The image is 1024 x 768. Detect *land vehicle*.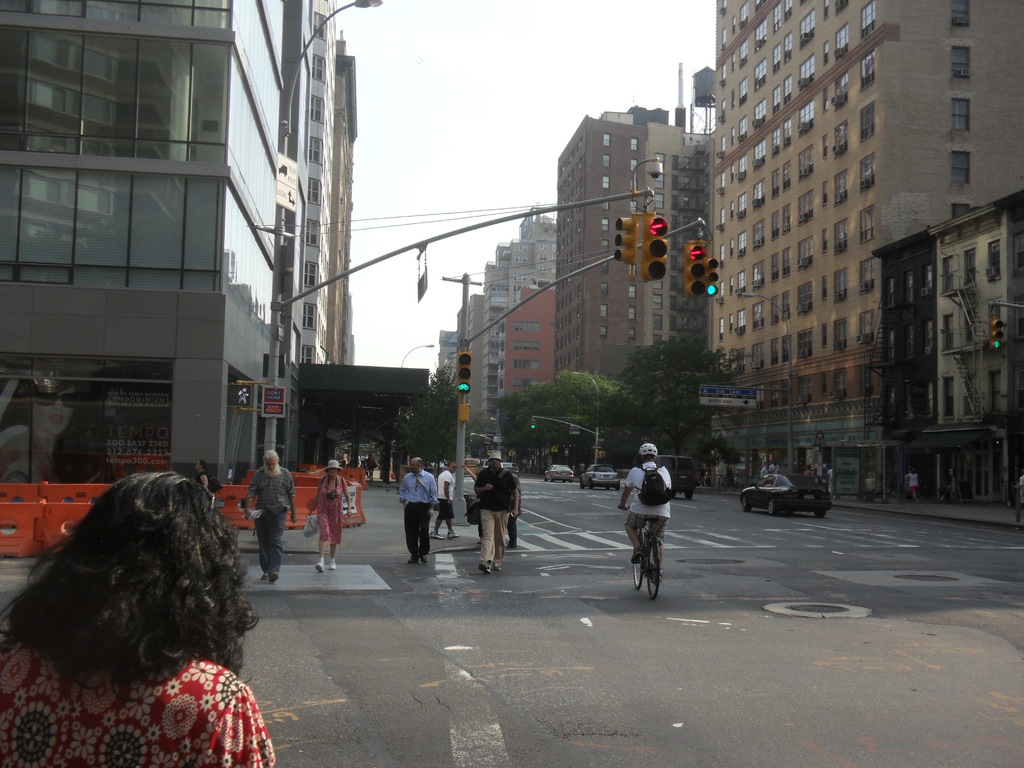
Detection: bbox(475, 458, 489, 475).
